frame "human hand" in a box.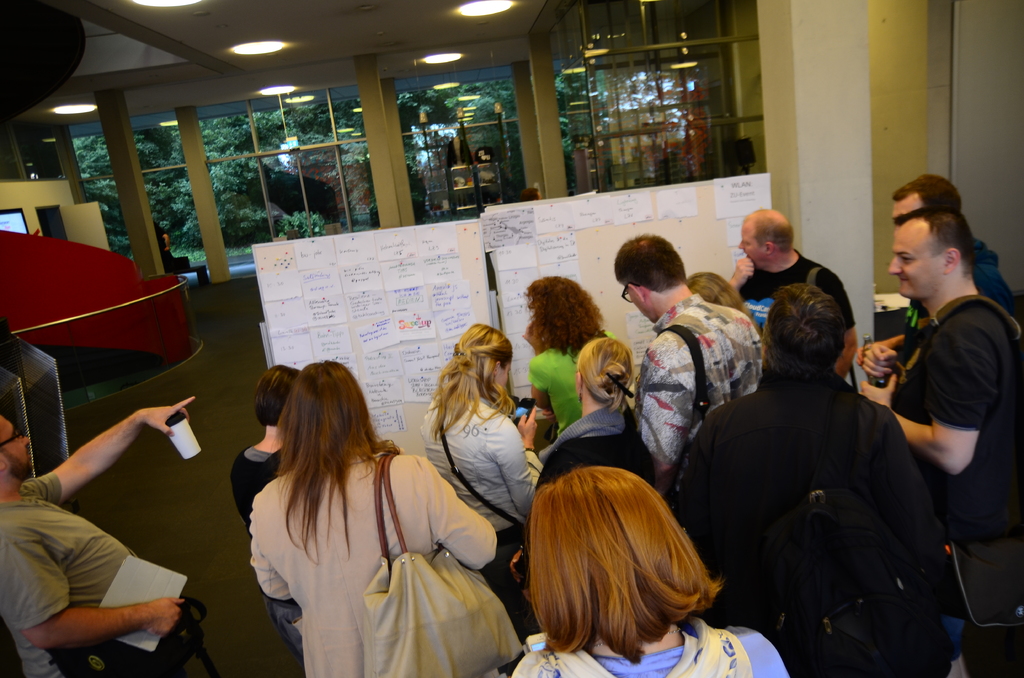
<bbox>729, 255, 754, 289</bbox>.
